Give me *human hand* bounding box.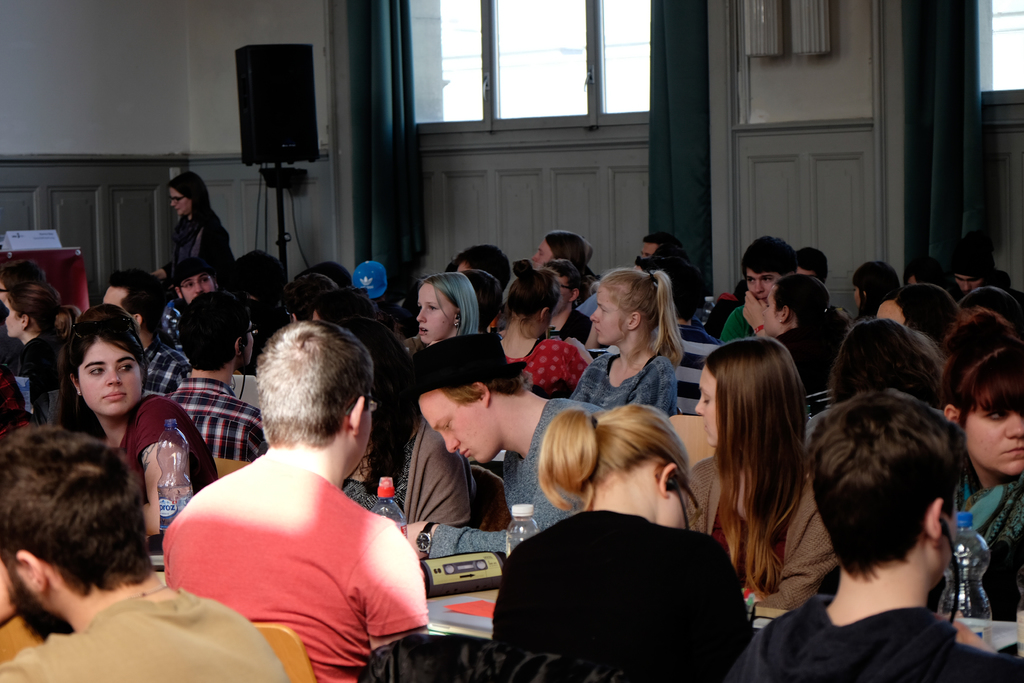
Rect(743, 293, 767, 330).
